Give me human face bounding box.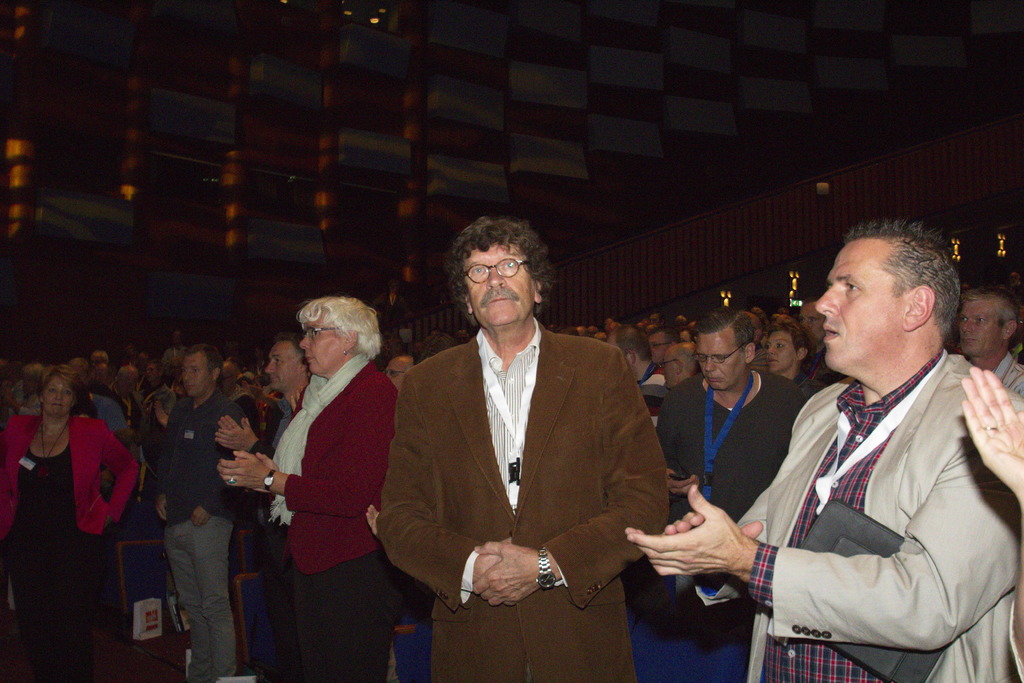
463:244:534:327.
